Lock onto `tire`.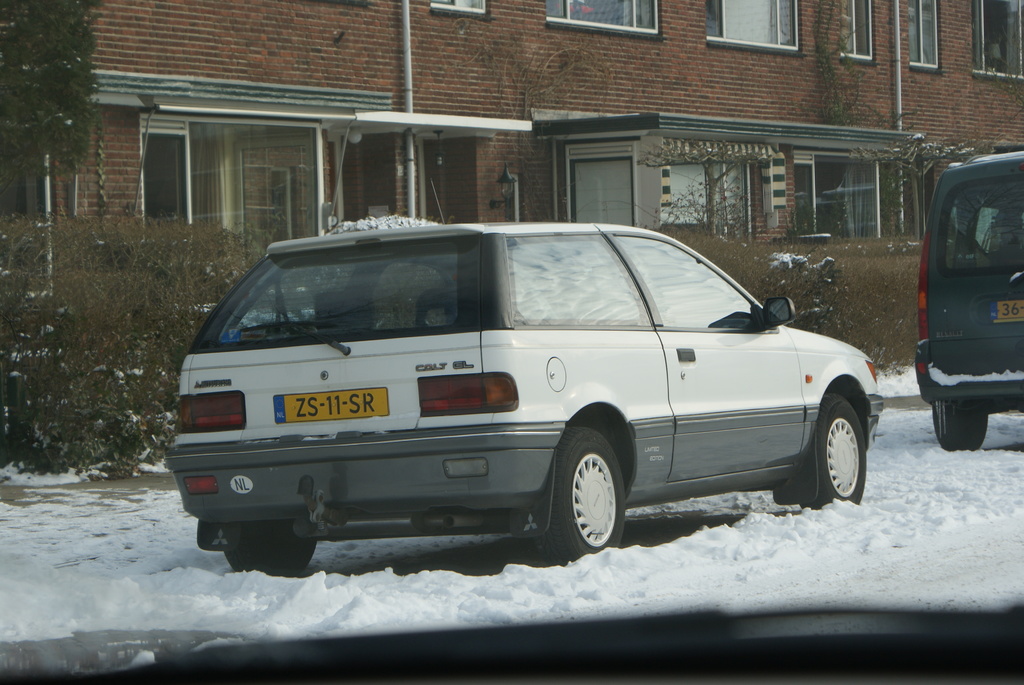
Locked: BBox(525, 428, 627, 558).
